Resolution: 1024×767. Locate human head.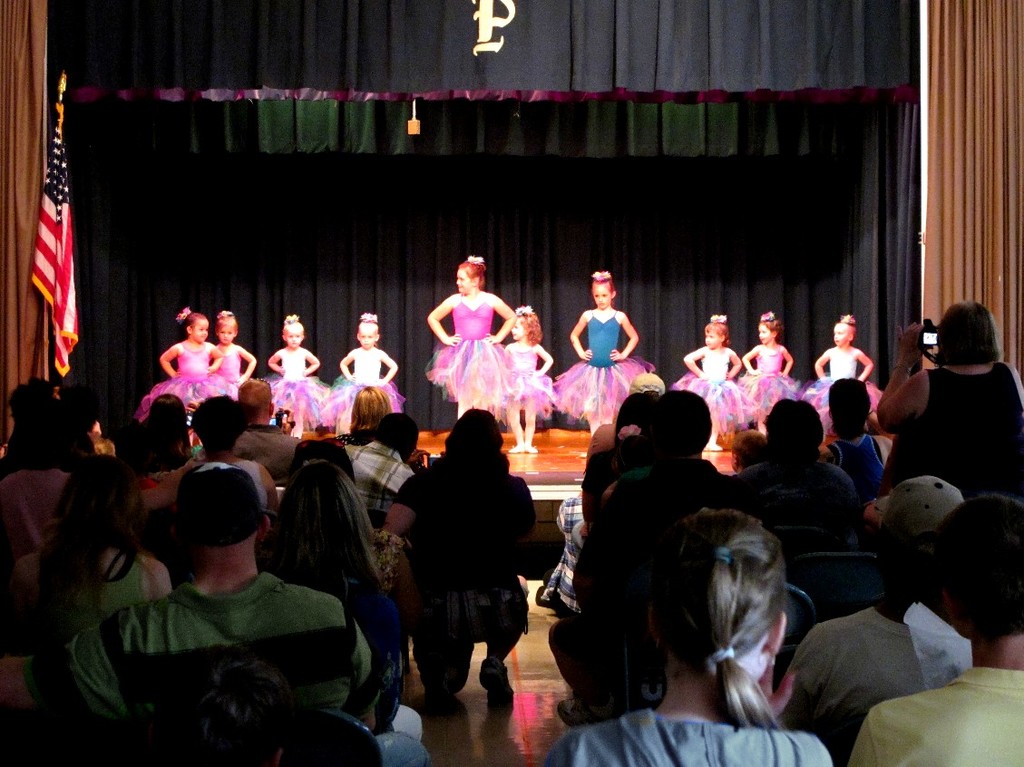
l=11, t=407, r=75, b=468.
